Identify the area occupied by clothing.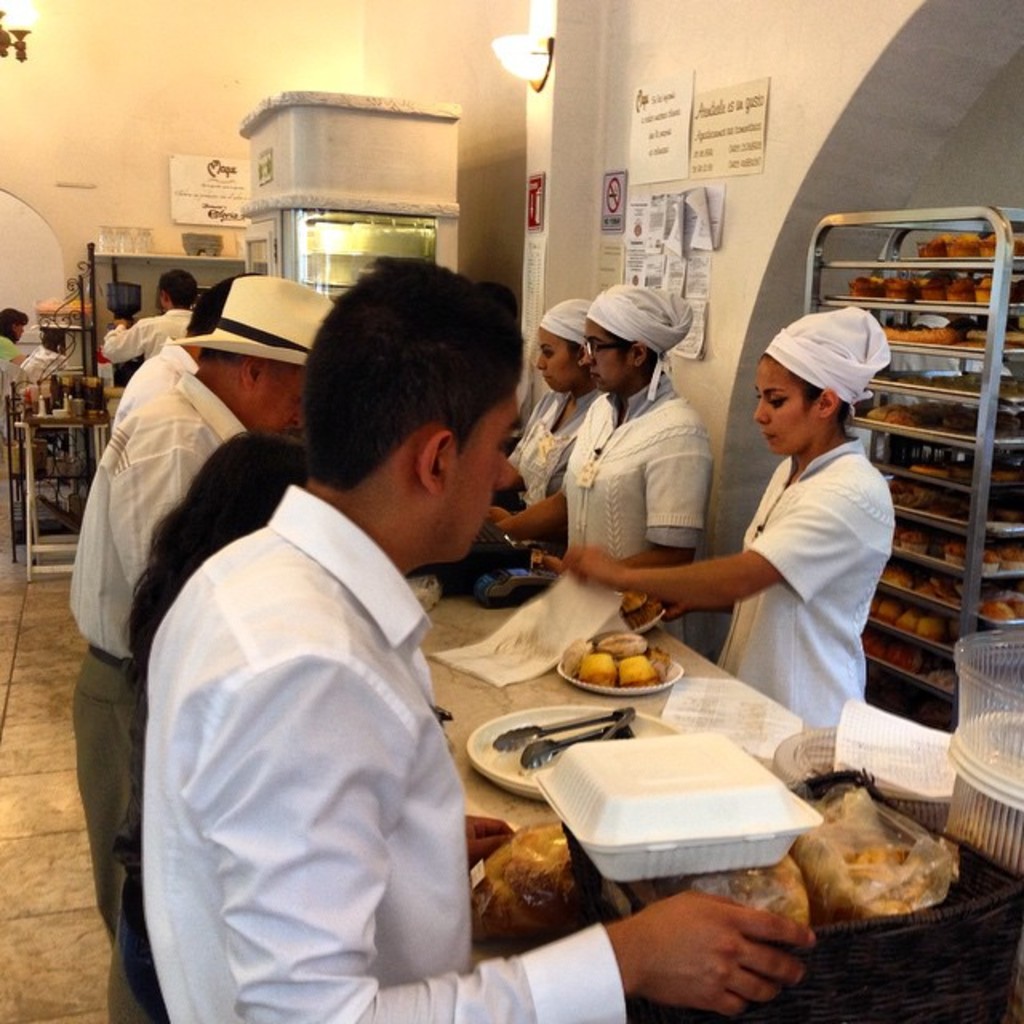
Area: 104,309,202,358.
